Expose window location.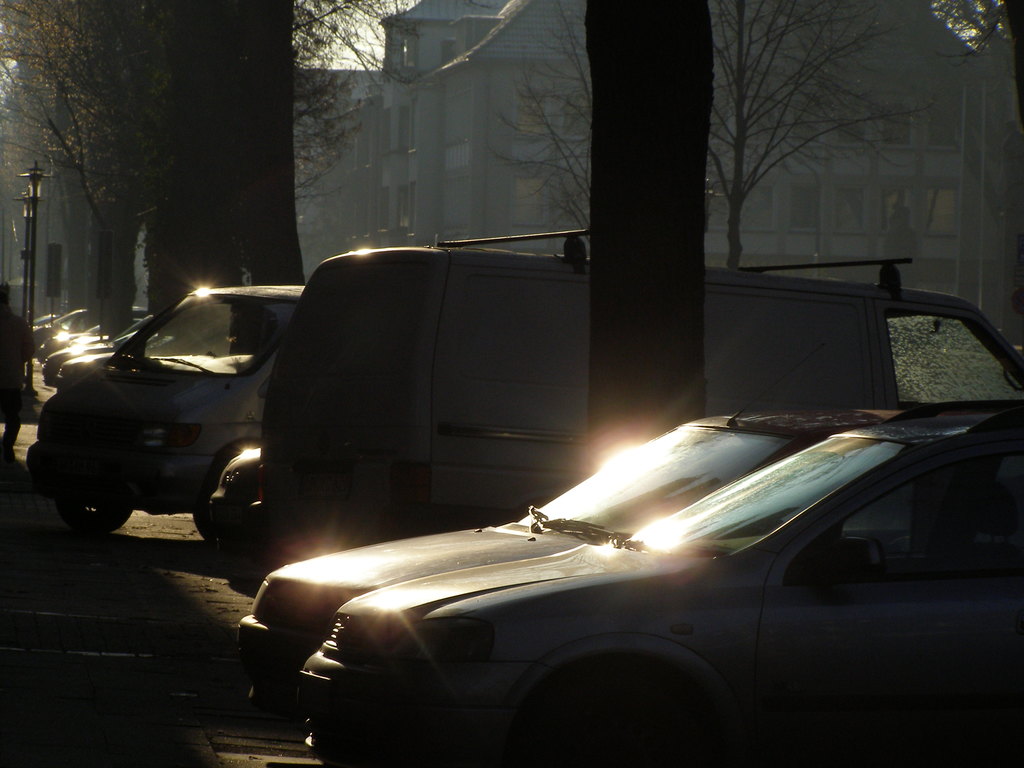
Exposed at crop(918, 186, 965, 250).
